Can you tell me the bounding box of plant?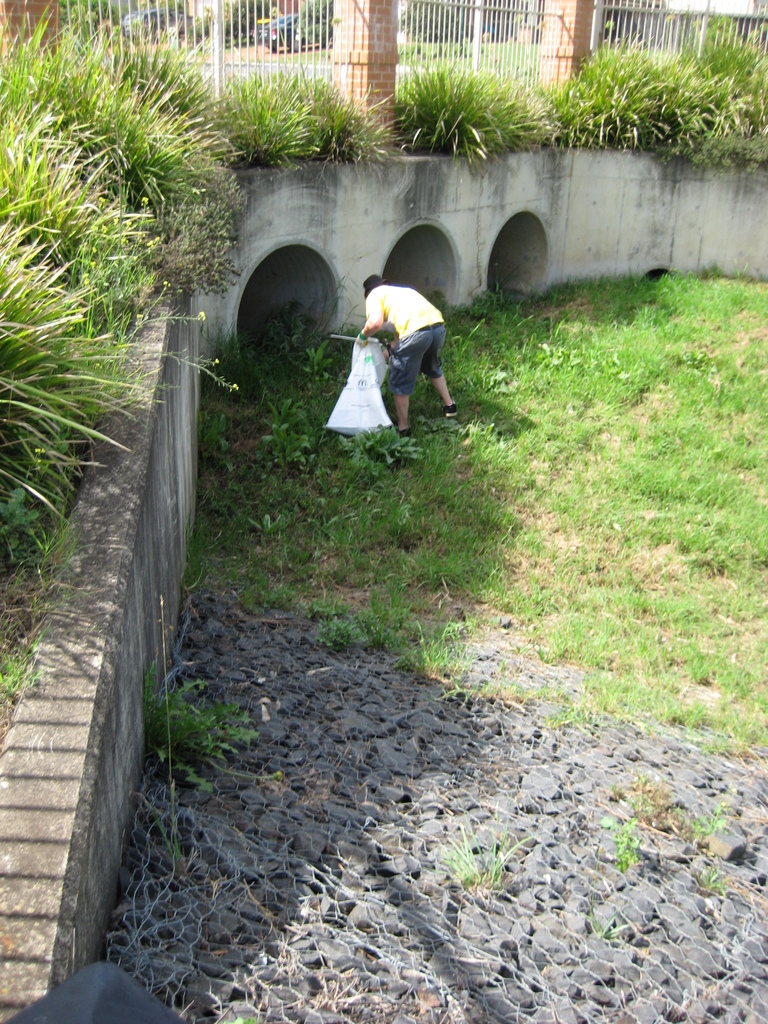
bbox(4, 630, 45, 728).
